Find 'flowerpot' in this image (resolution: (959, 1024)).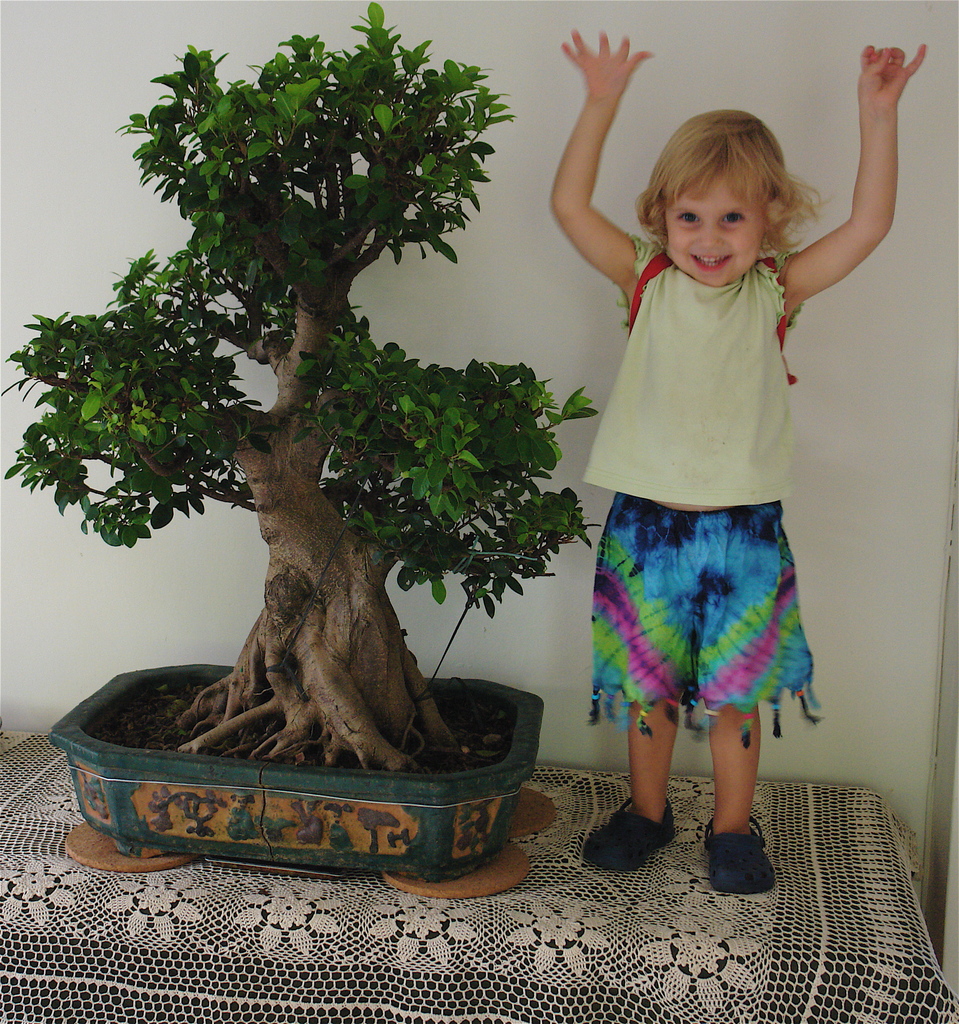
x1=36 y1=669 x2=615 y2=873.
